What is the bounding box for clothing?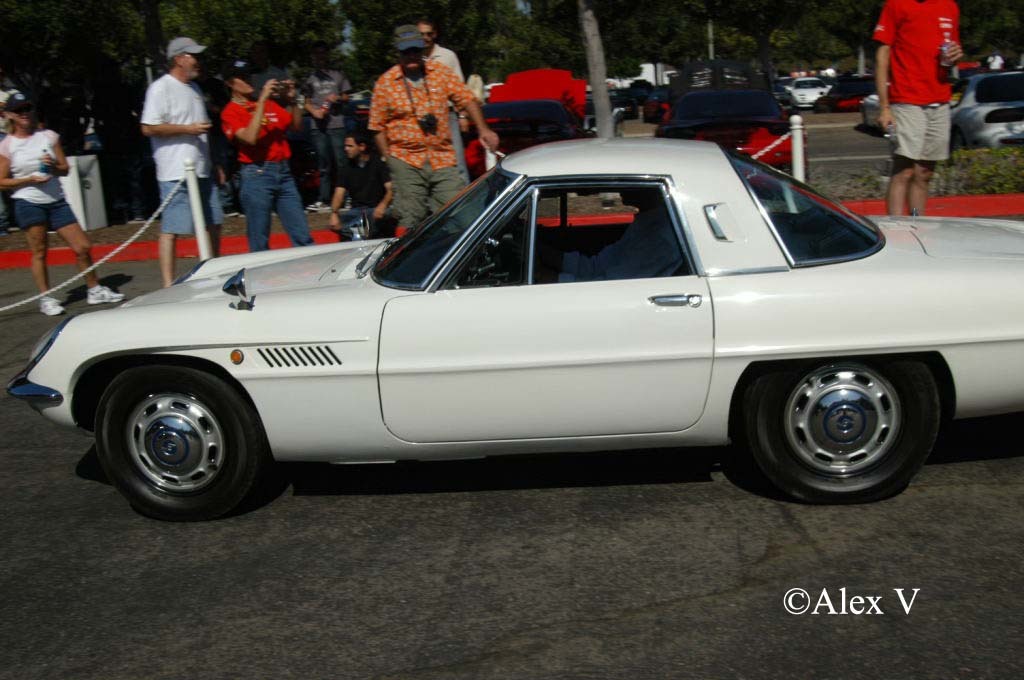
pyautogui.locateOnScreen(424, 33, 471, 187).
